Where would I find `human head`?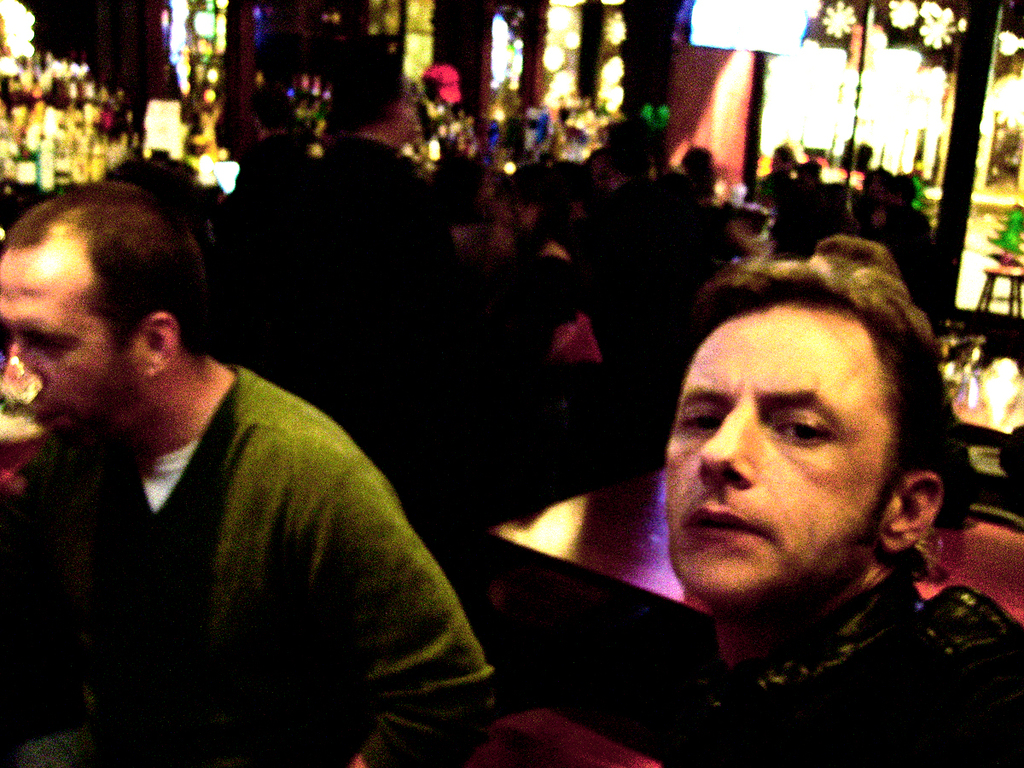
At l=0, t=173, r=200, b=445.
